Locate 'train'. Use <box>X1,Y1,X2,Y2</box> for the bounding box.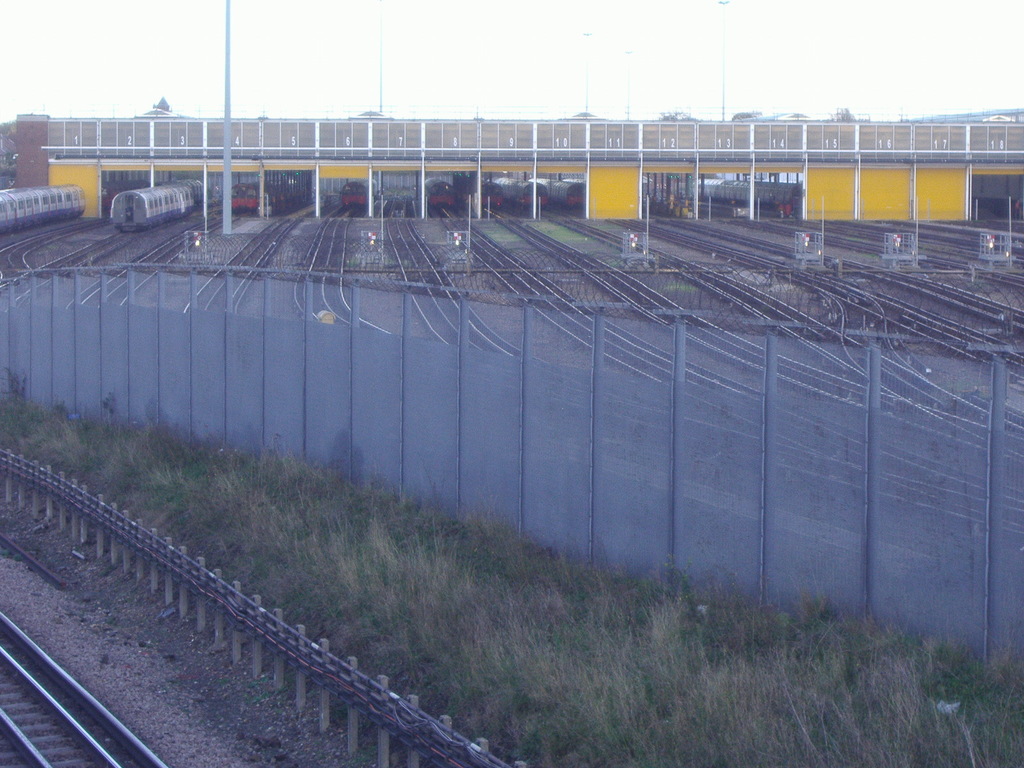
<box>0,184,83,236</box>.
